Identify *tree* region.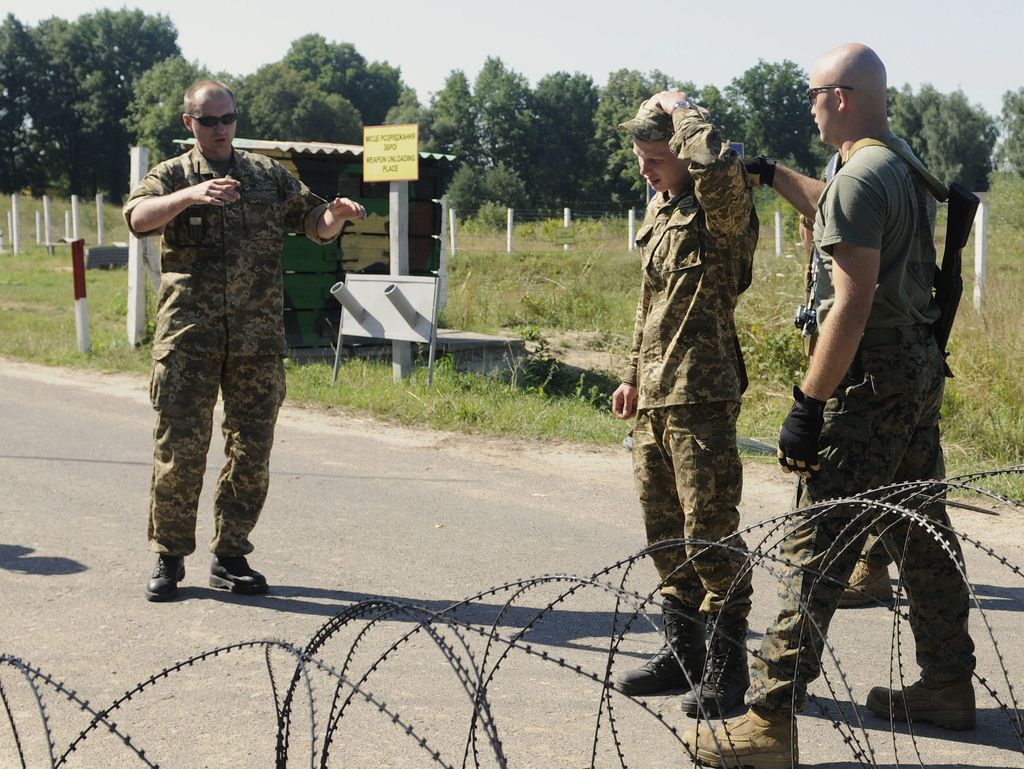
Region: [440, 57, 542, 231].
